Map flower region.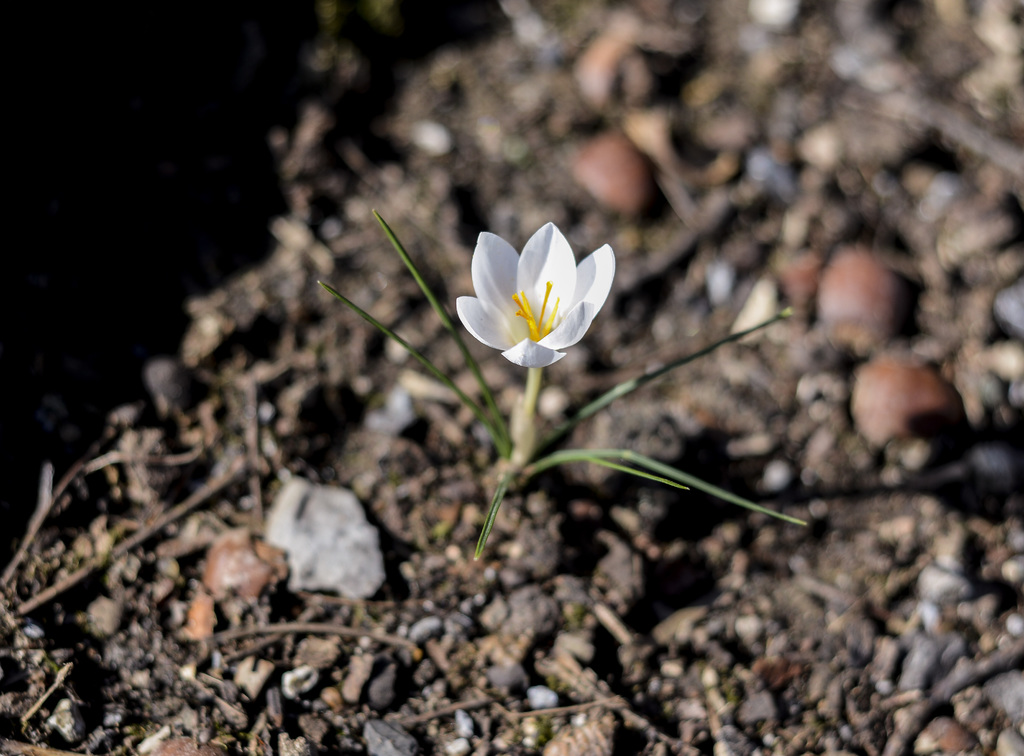
Mapped to [455,224,612,367].
